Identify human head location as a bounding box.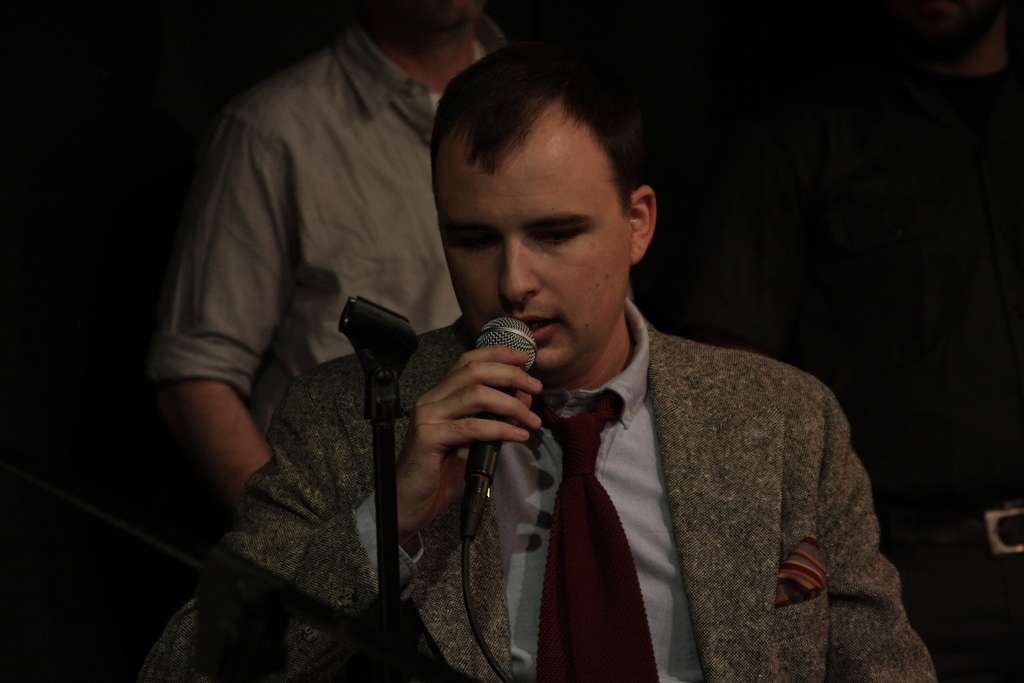
l=364, t=0, r=489, b=63.
